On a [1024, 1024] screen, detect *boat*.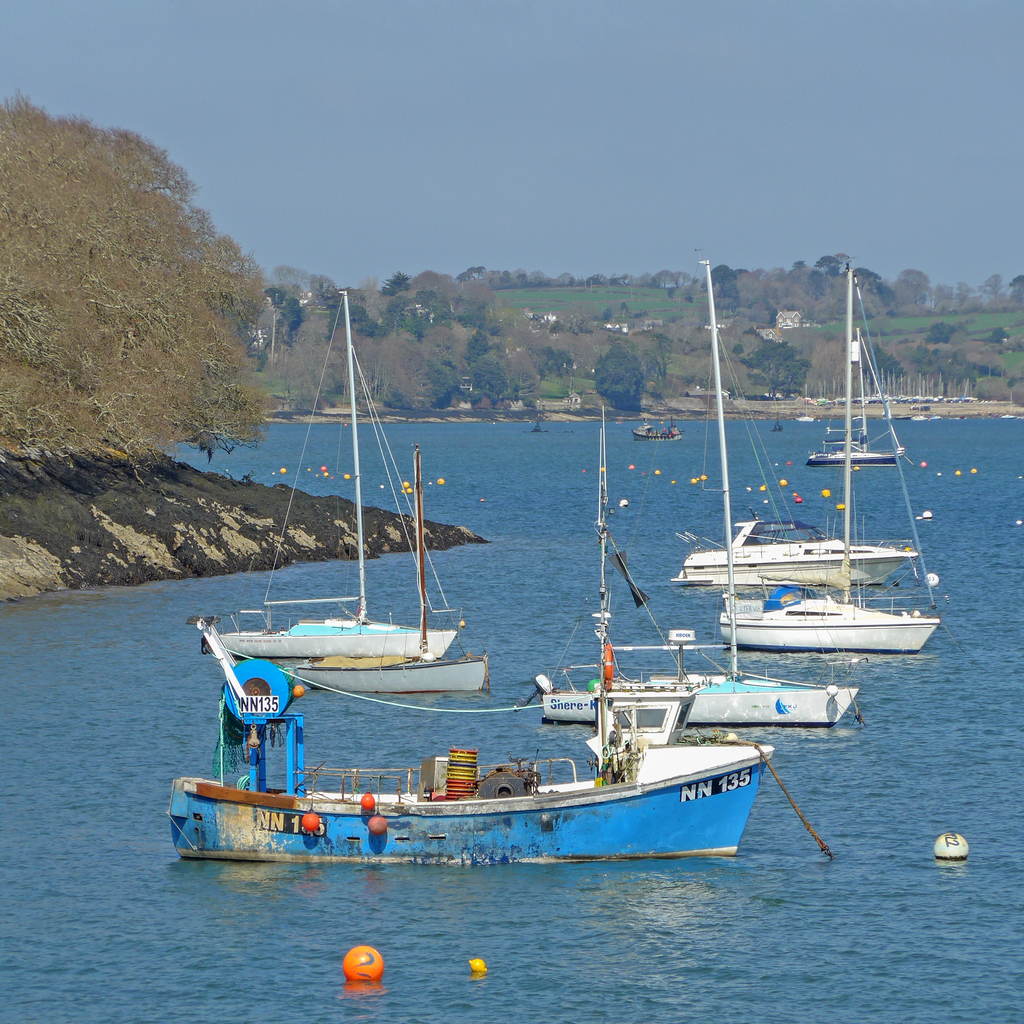
bbox=(504, 253, 866, 725).
